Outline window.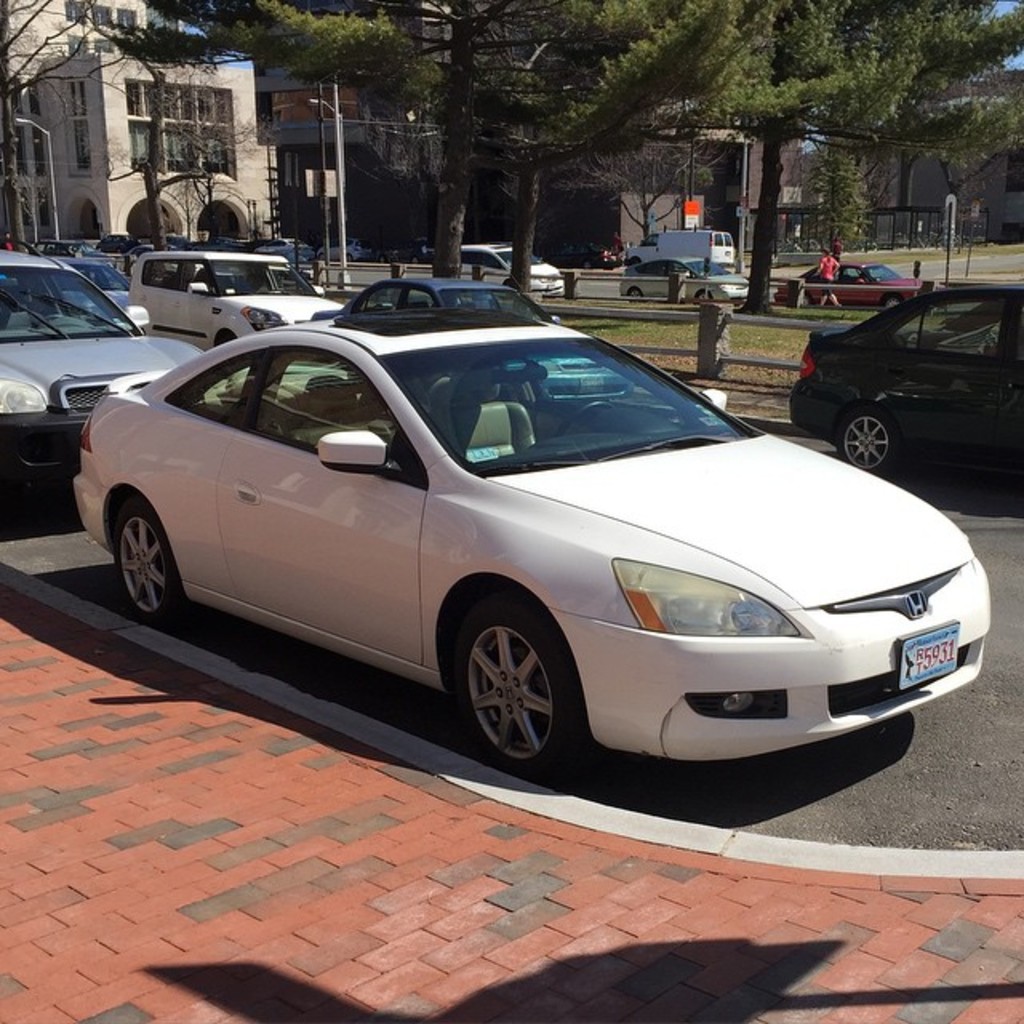
Outline: [left=66, top=88, right=93, bottom=186].
